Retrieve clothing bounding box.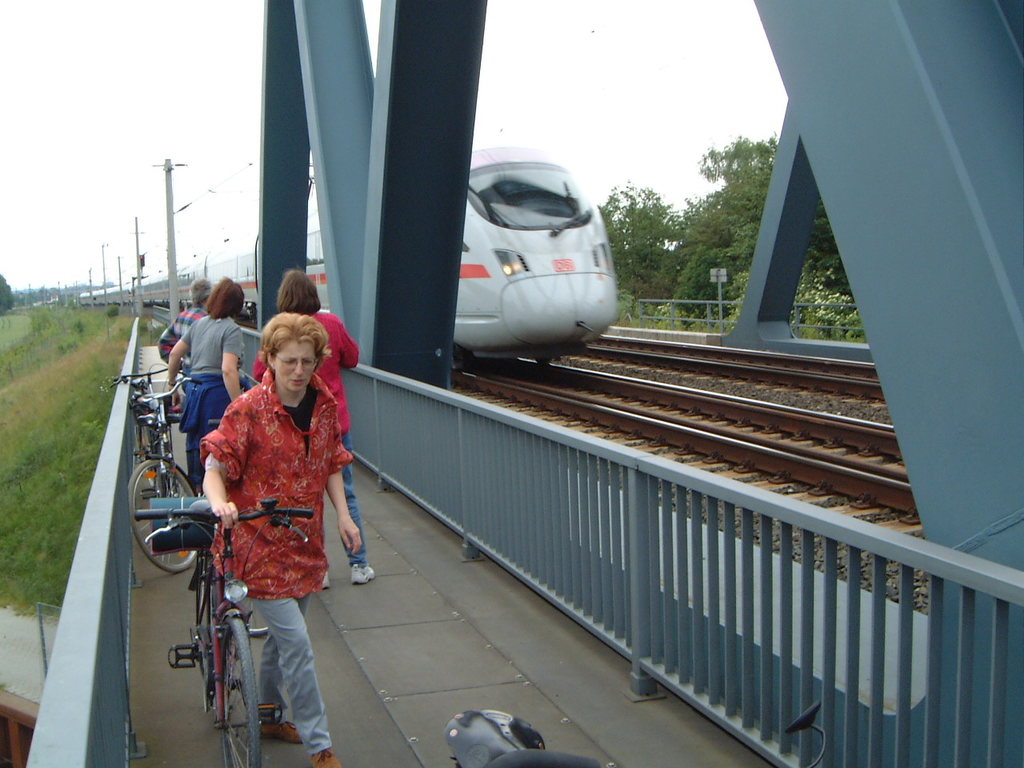
Bounding box: 200:374:362:754.
